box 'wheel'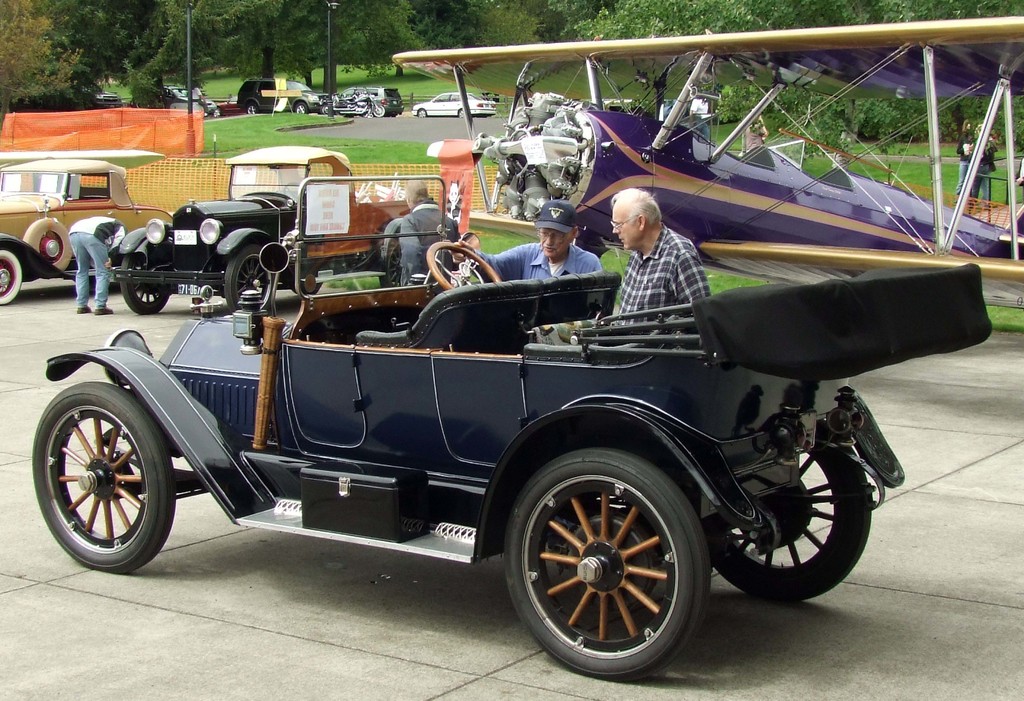
<box>457,106,471,124</box>
